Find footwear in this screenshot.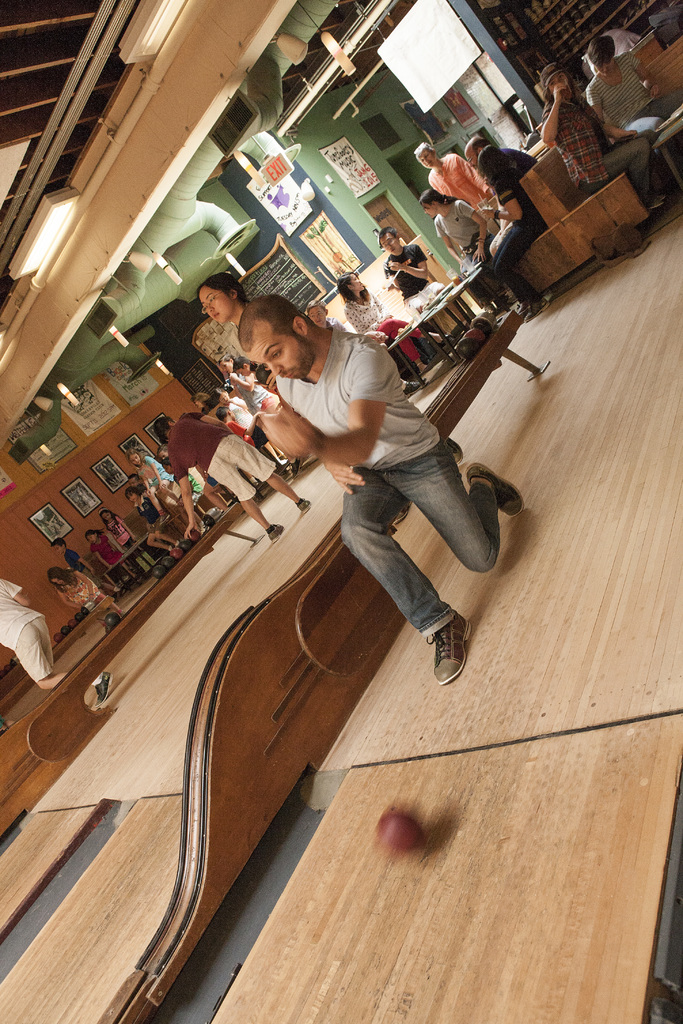
The bounding box for footwear is x1=400, y1=376, x2=424, y2=399.
